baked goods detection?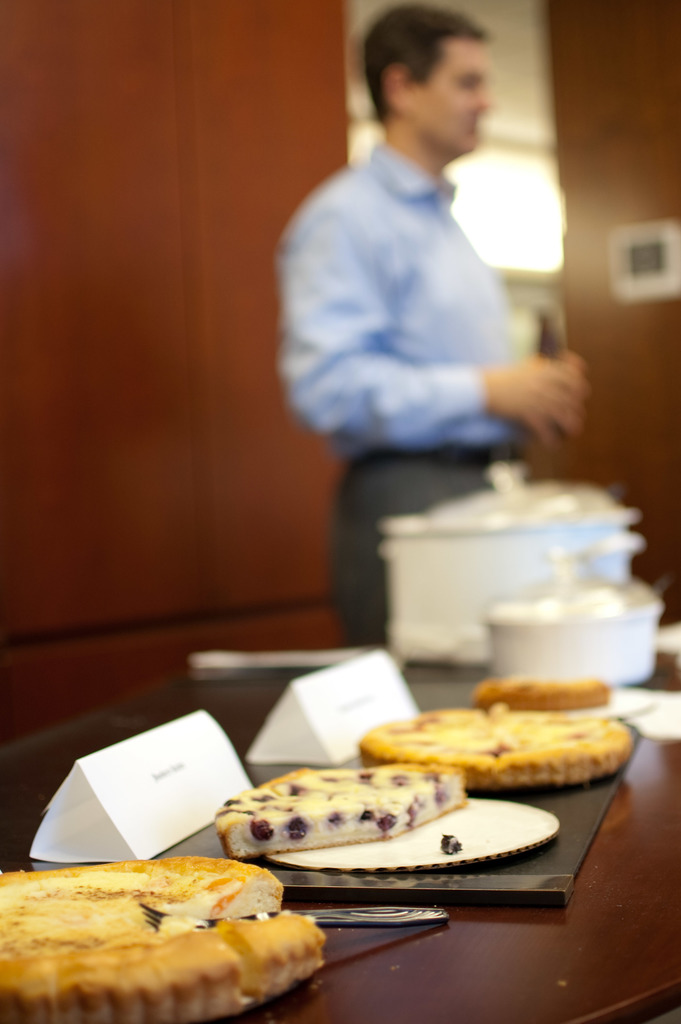
detection(477, 672, 611, 717)
